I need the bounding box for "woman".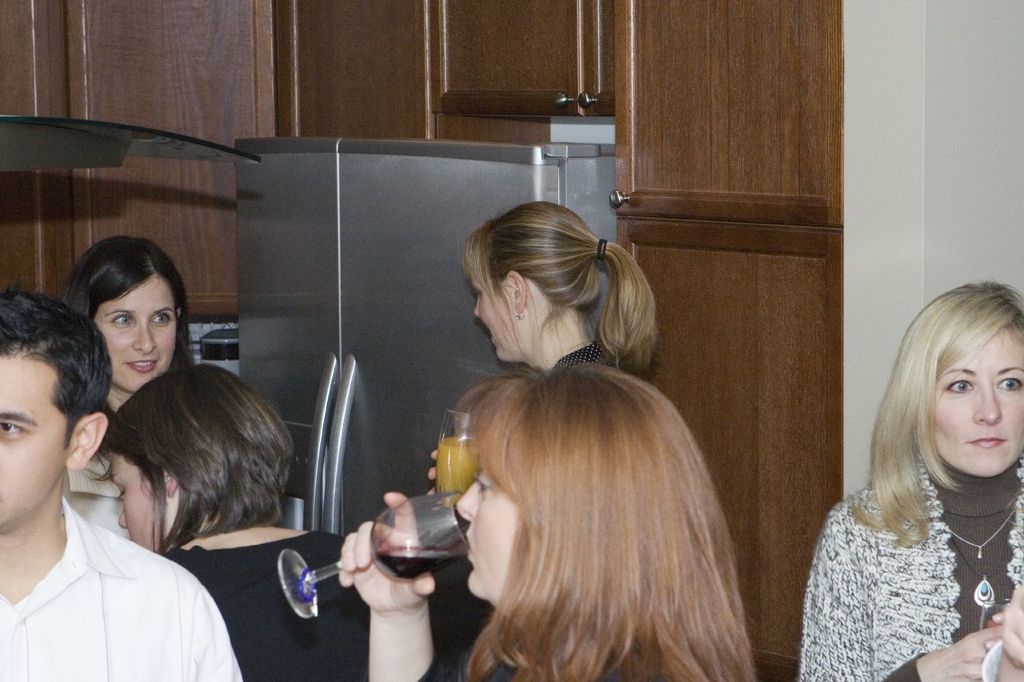
Here it is: x1=109 y1=360 x2=429 y2=681.
